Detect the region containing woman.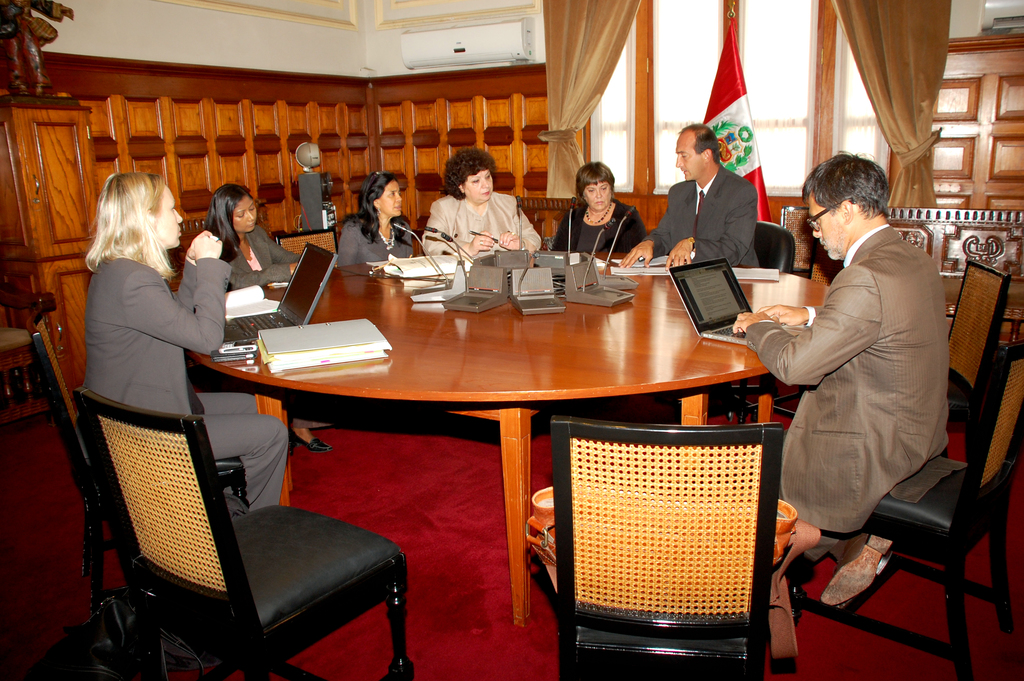
detection(548, 156, 651, 257).
